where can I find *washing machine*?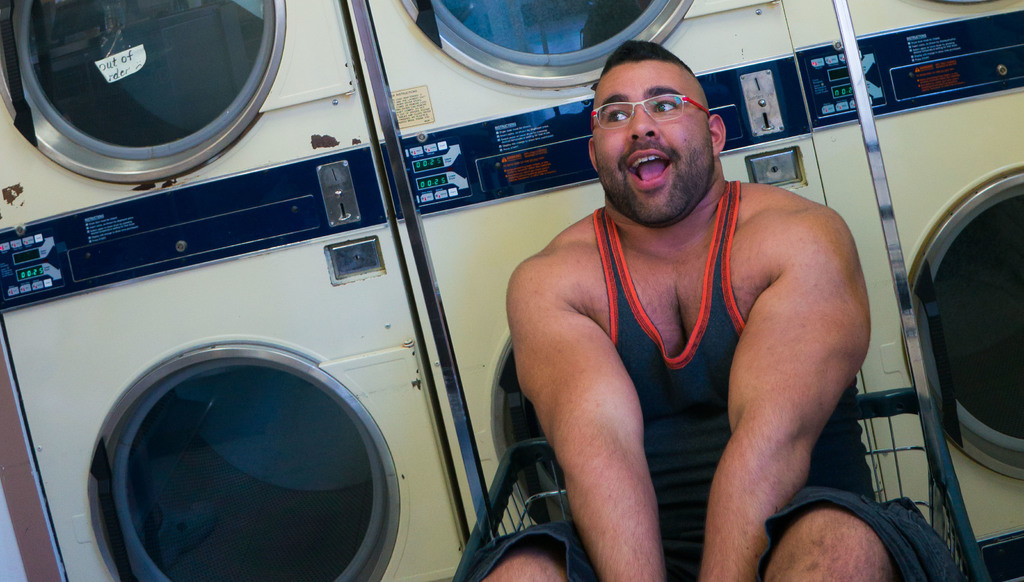
You can find it at [351,0,798,138].
